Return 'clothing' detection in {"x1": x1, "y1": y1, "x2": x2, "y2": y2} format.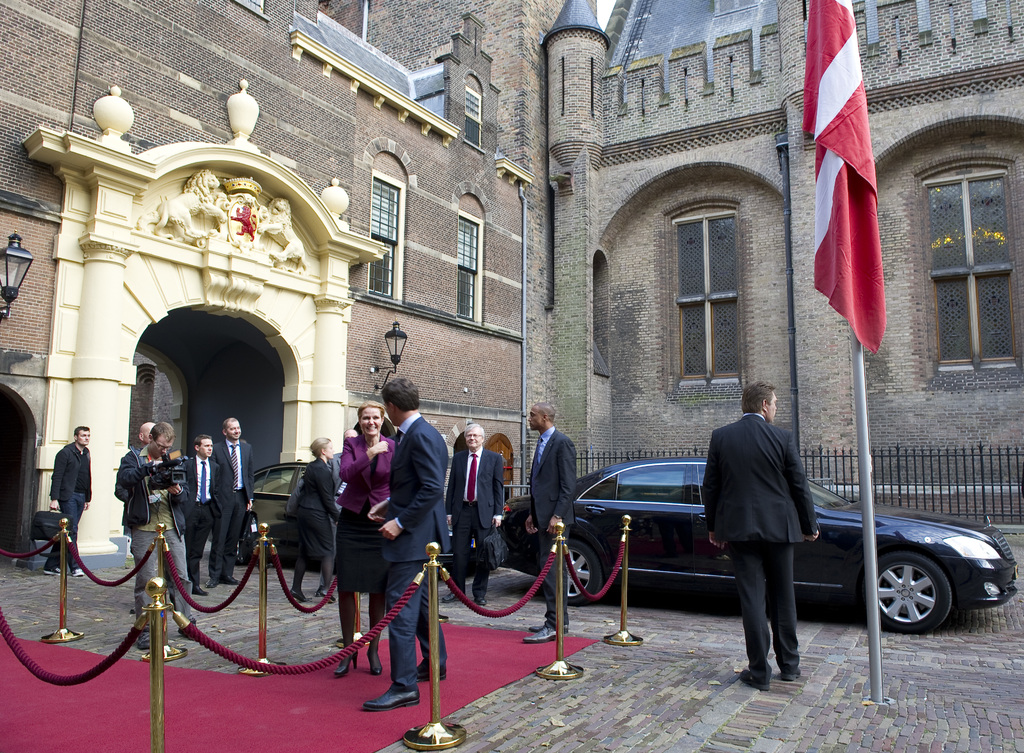
{"x1": 116, "y1": 445, "x2": 196, "y2": 638}.
